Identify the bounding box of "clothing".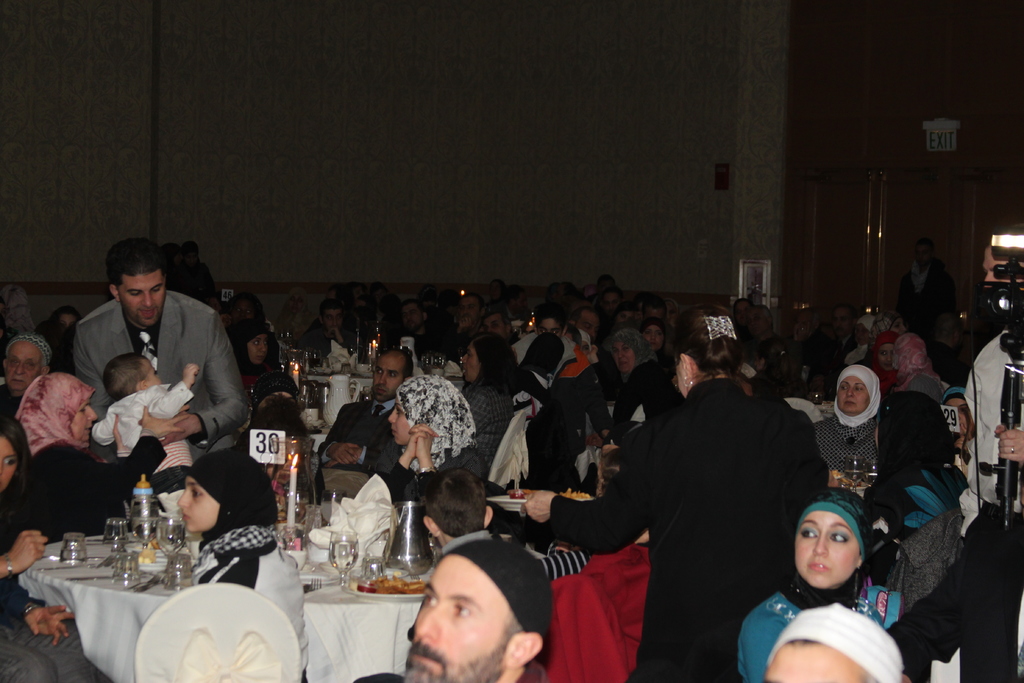
490:299:527:329.
